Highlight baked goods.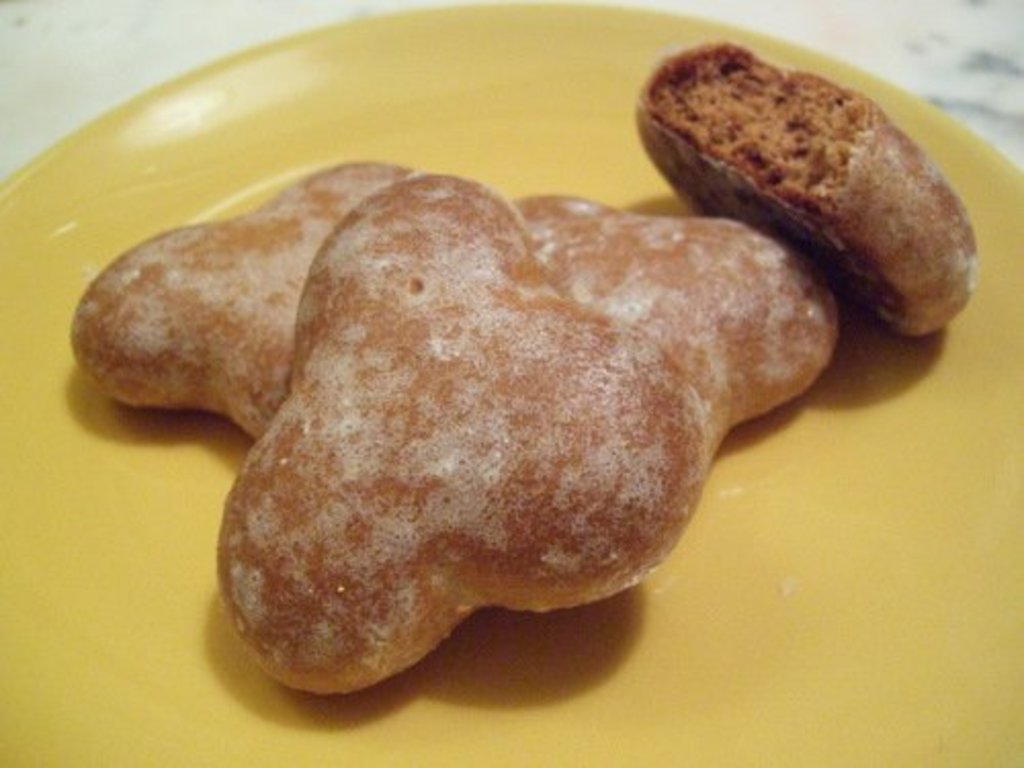
Highlighted region: pyautogui.locateOnScreen(68, 158, 420, 438).
